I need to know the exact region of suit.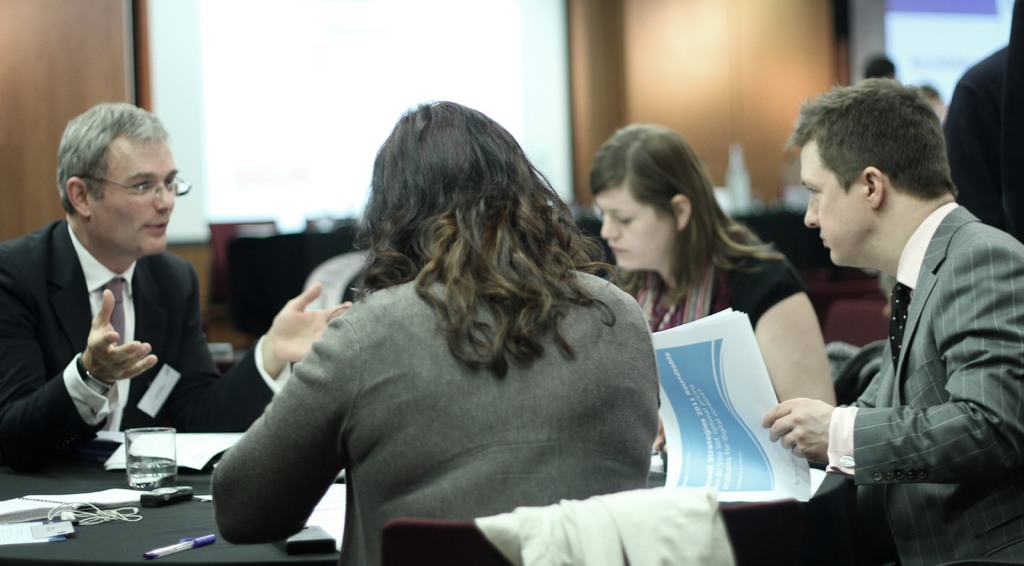
Region: box(824, 200, 1023, 565).
